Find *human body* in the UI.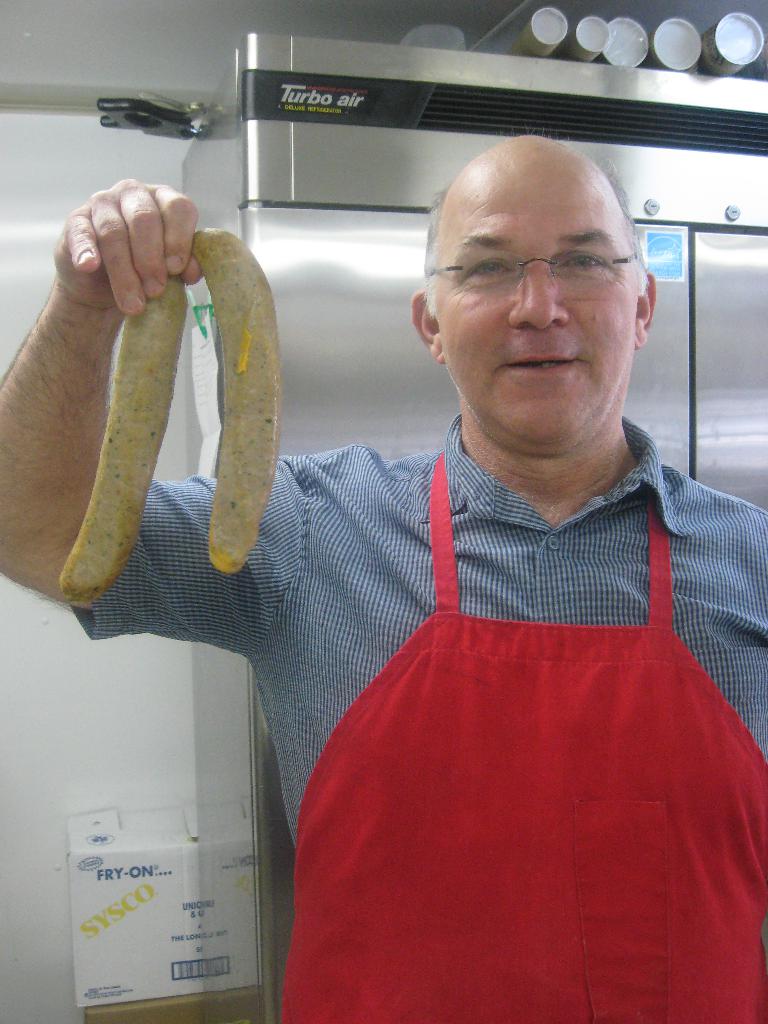
UI element at (0,132,767,1023).
